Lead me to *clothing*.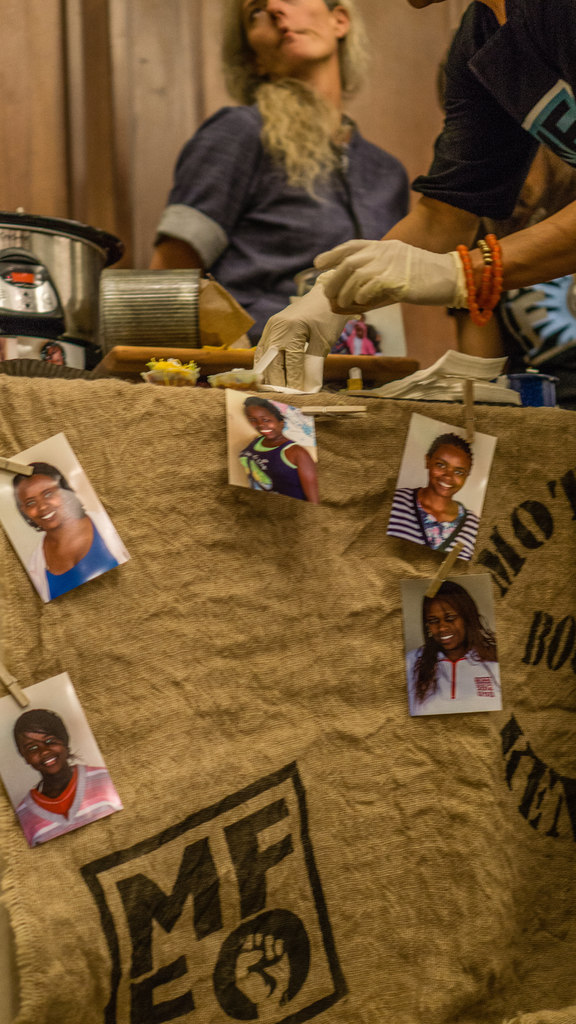
Lead to [385, 481, 480, 560].
